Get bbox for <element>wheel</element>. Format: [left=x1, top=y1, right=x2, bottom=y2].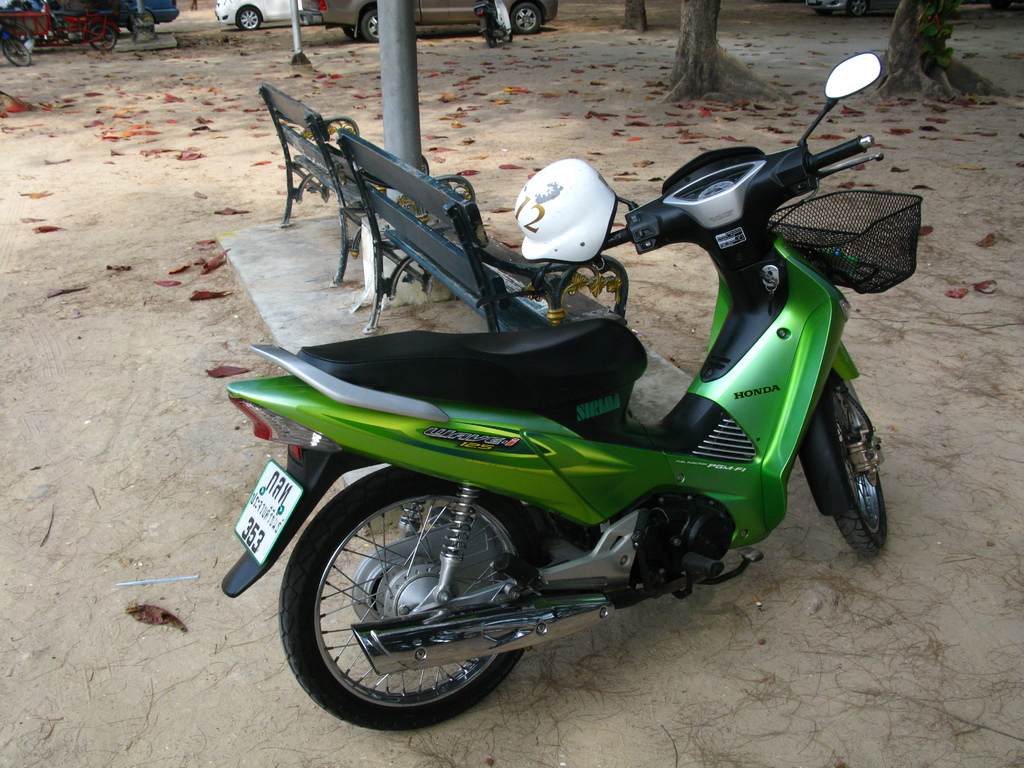
[left=90, top=22, right=118, bottom=50].
